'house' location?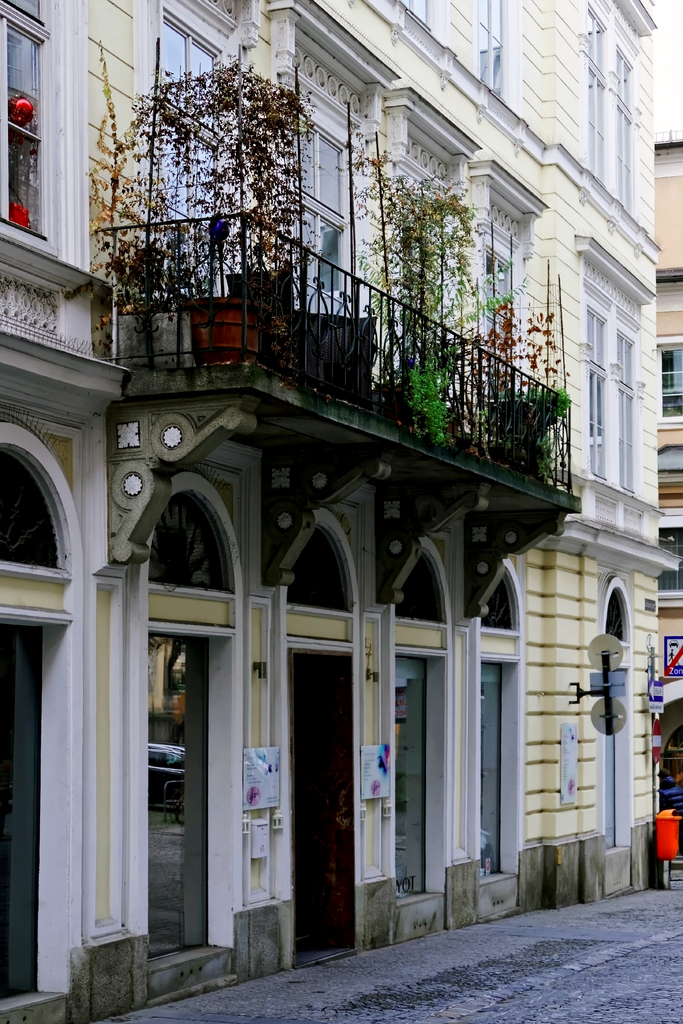
select_region(0, 3, 642, 1021)
